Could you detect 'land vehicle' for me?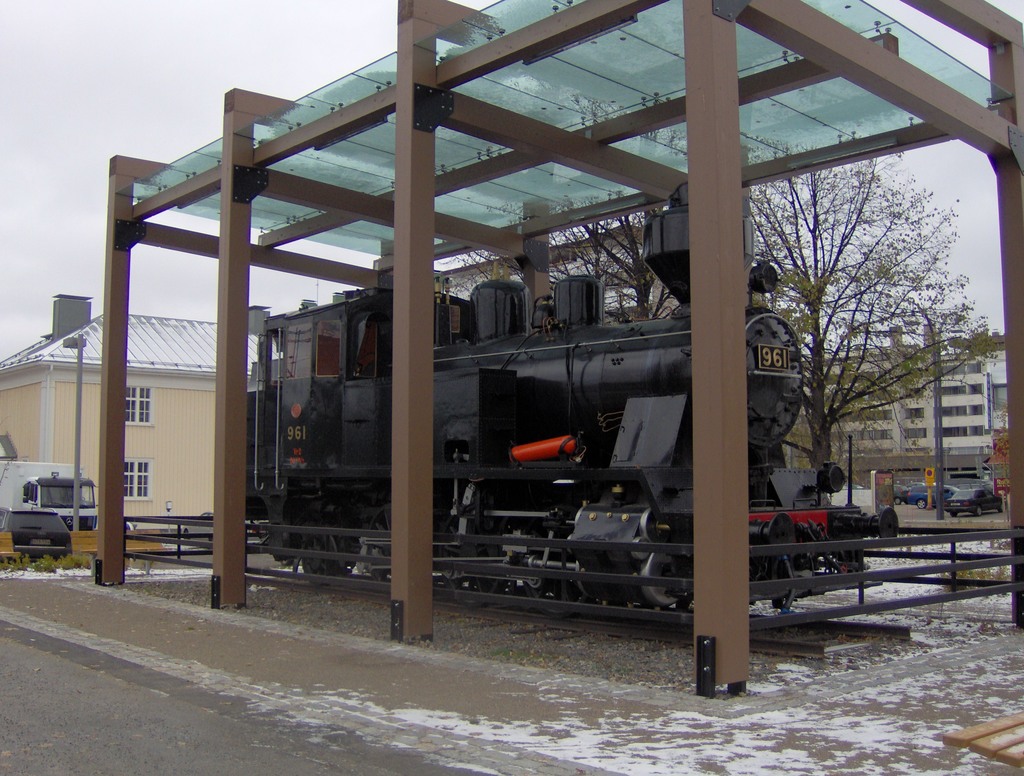
Detection result: Rect(245, 181, 897, 610).
